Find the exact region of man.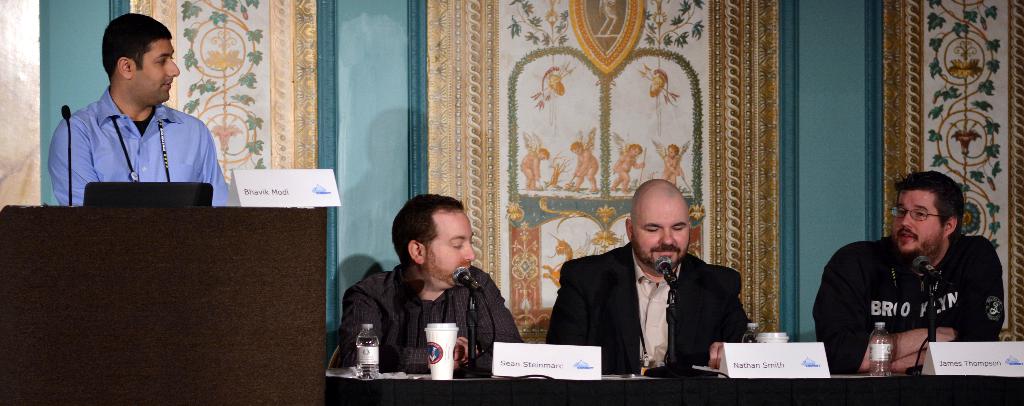
Exact region: crop(545, 179, 757, 379).
